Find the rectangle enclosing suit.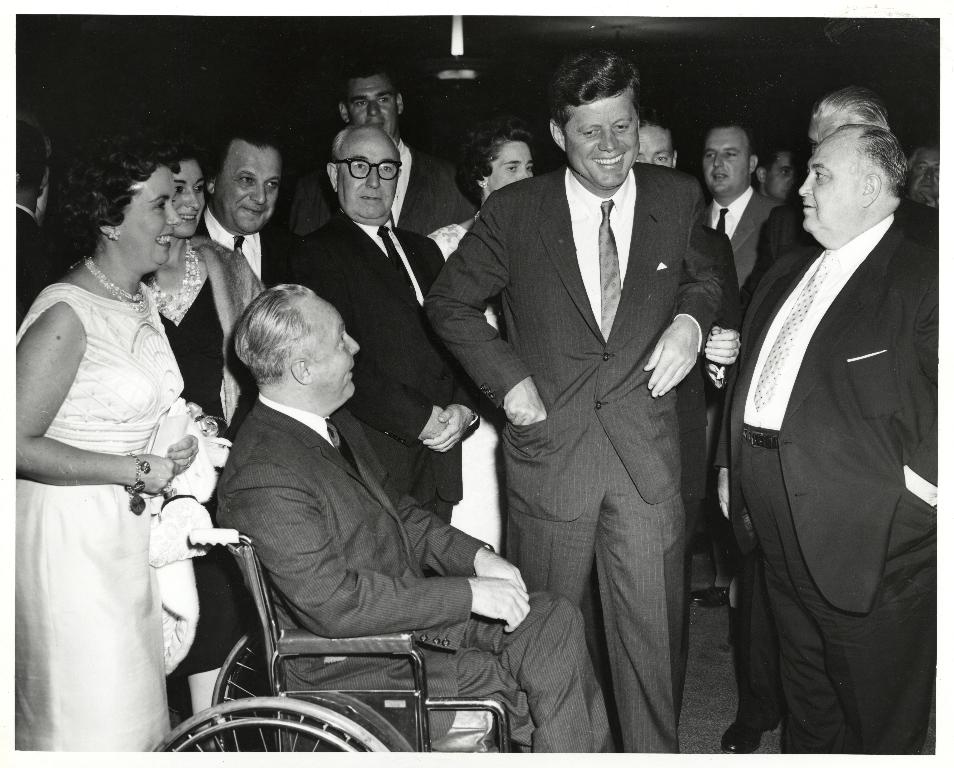
region(194, 205, 288, 289).
